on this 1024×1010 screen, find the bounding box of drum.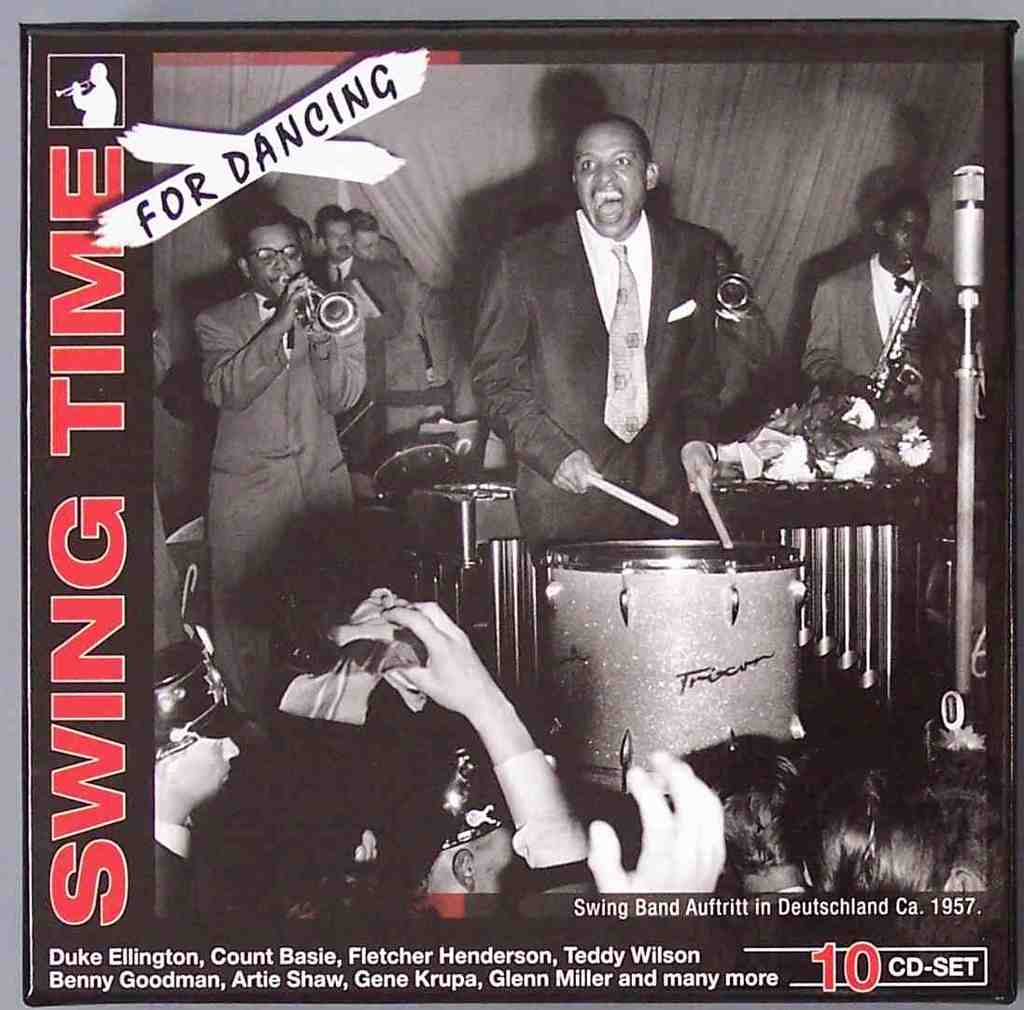
Bounding box: [left=372, top=439, right=471, bottom=515].
